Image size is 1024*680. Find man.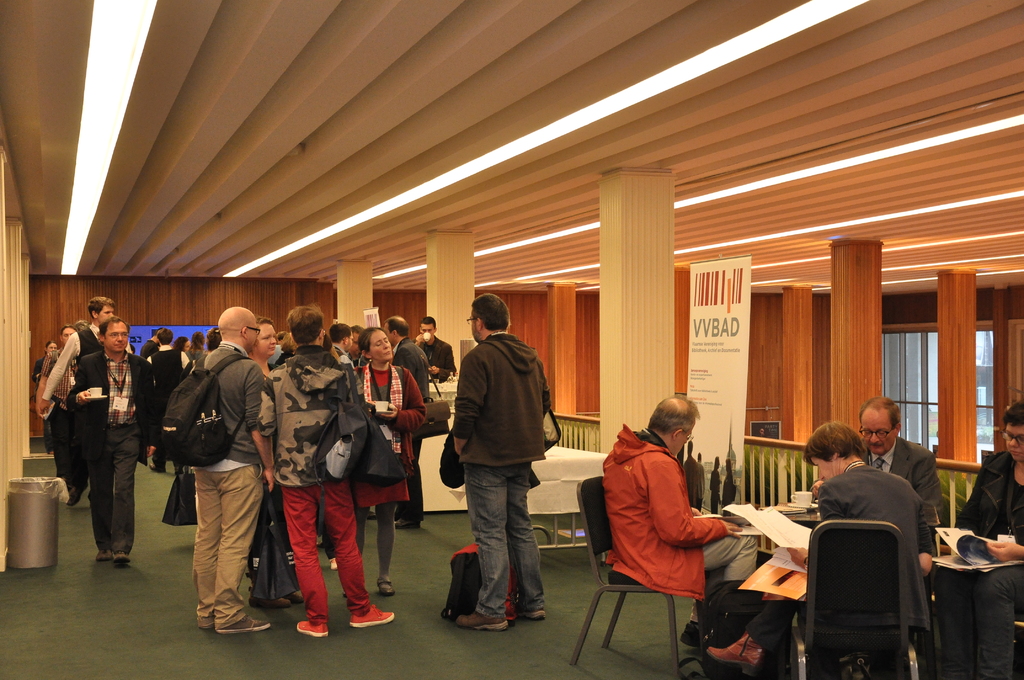
bbox=(35, 295, 115, 508).
